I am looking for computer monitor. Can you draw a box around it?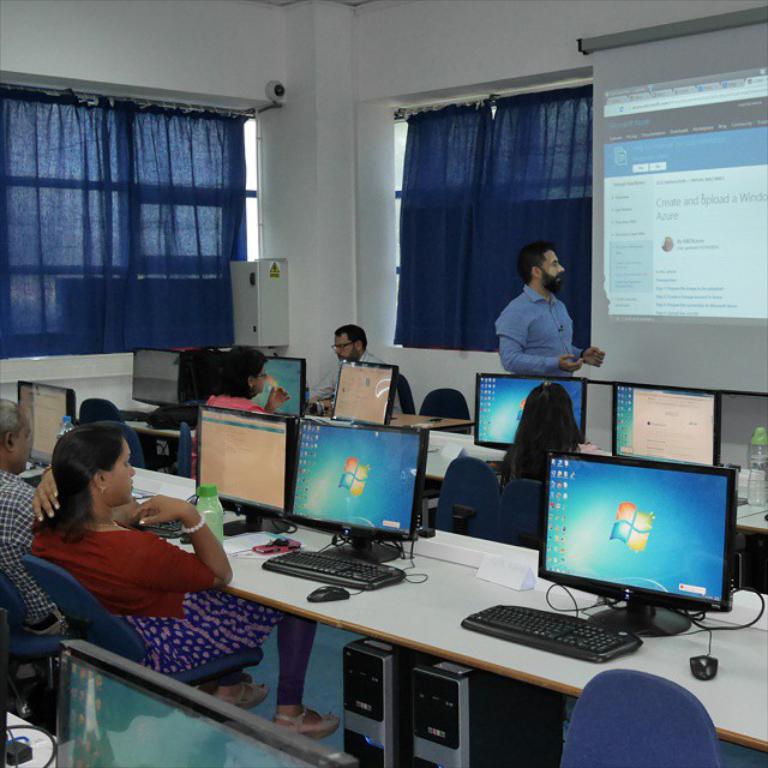
Sure, the bounding box is {"left": 281, "top": 416, "right": 434, "bottom": 569}.
